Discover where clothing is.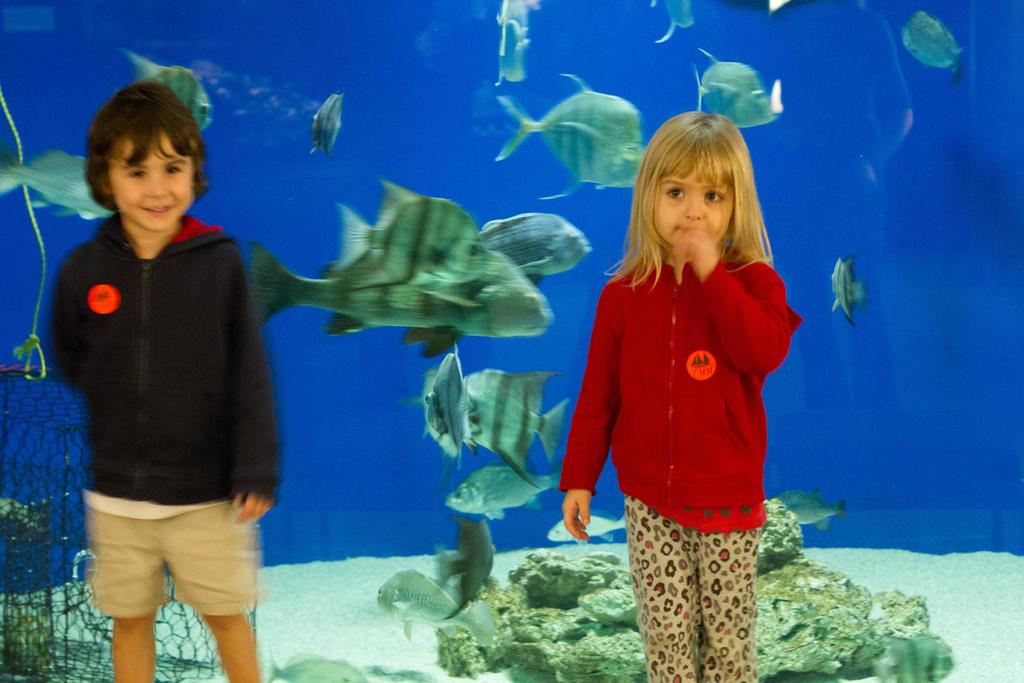
Discovered at Rect(47, 202, 292, 625).
